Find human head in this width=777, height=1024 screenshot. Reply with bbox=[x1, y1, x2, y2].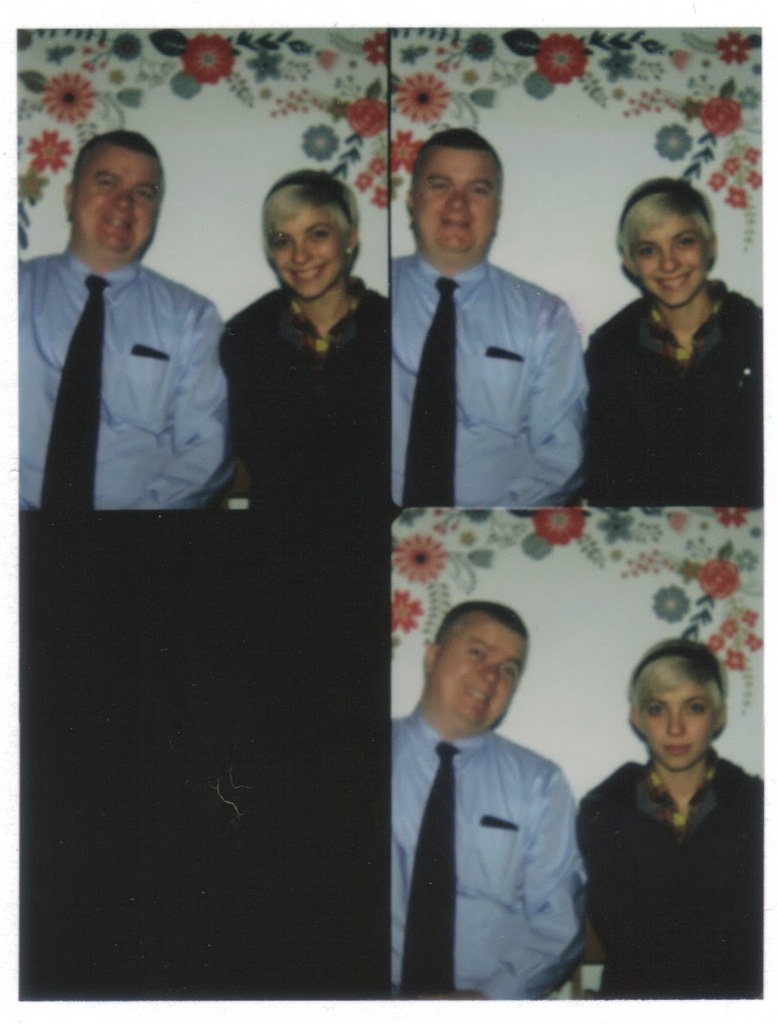
bbox=[262, 174, 362, 307].
